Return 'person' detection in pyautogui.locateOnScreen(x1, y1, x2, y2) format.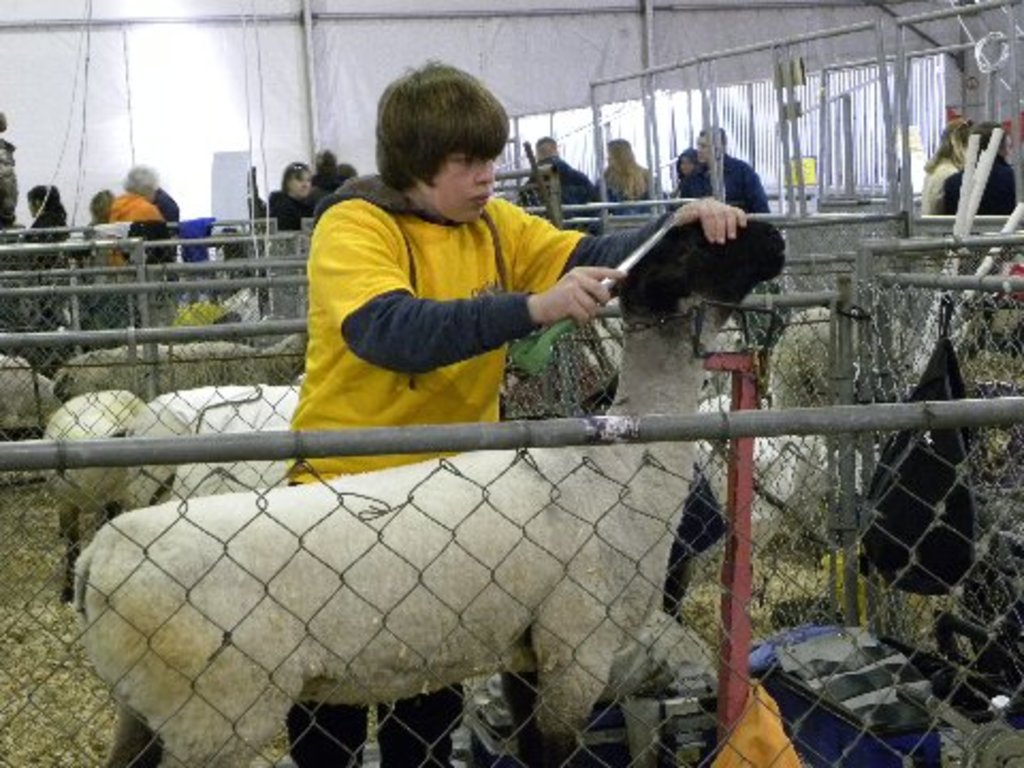
pyautogui.locateOnScreen(533, 134, 593, 228).
